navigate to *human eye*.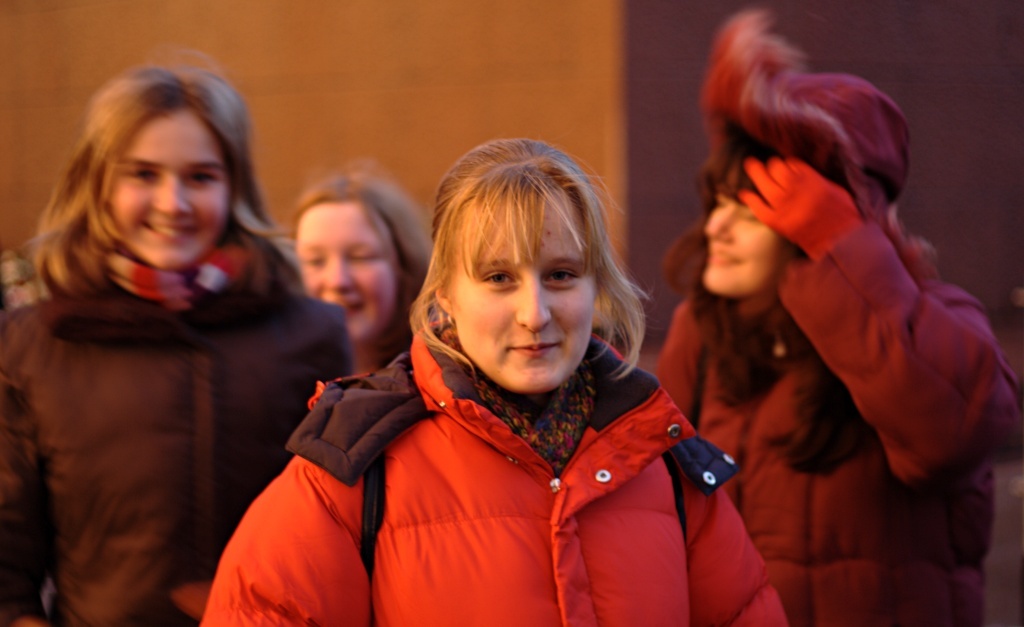
Navigation target: {"left": 538, "top": 261, "right": 575, "bottom": 292}.
